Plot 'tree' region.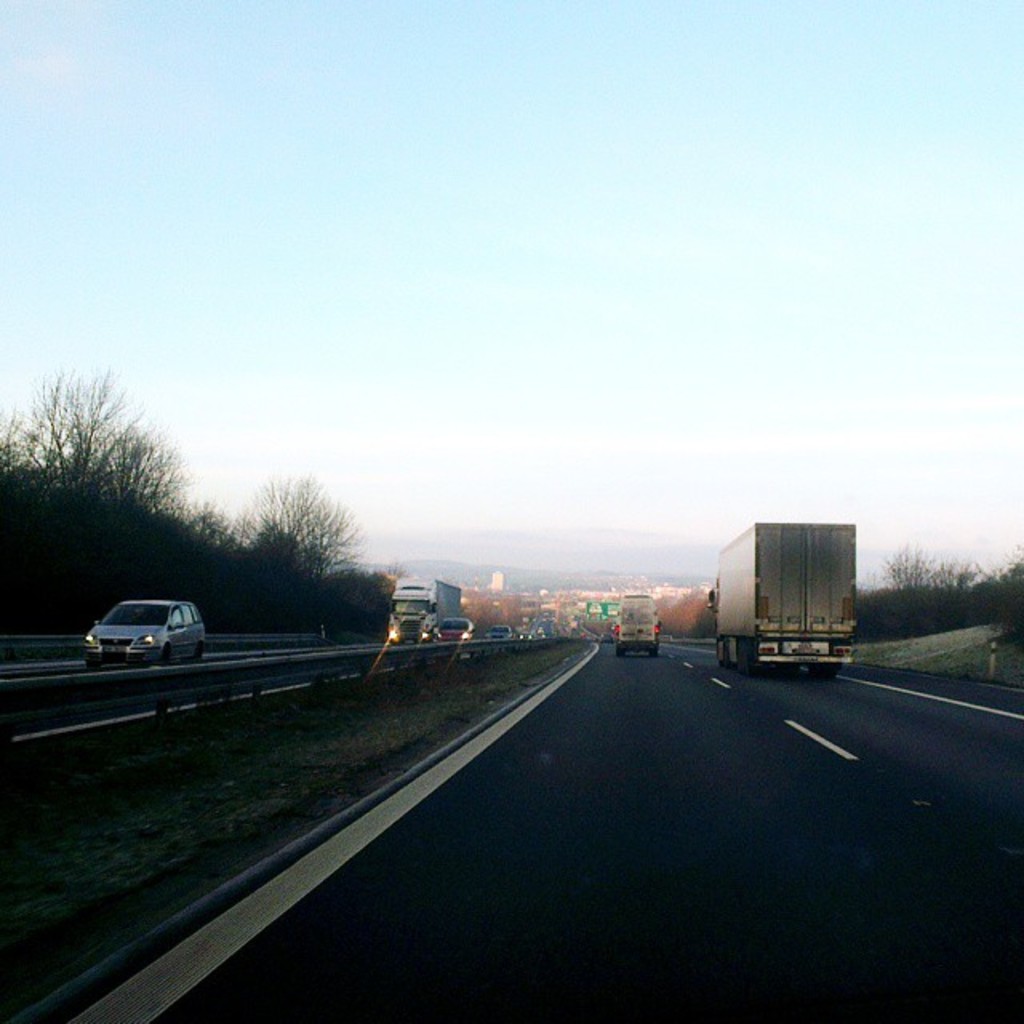
Plotted at BBox(243, 472, 366, 637).
